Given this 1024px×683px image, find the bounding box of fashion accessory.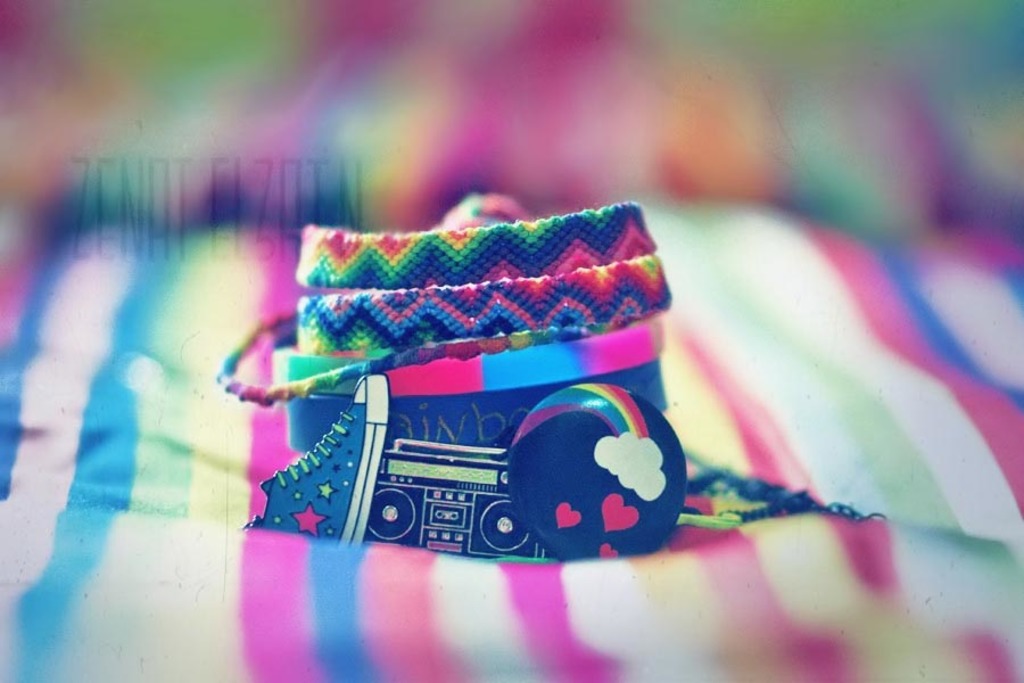
[218,195,898,565].
